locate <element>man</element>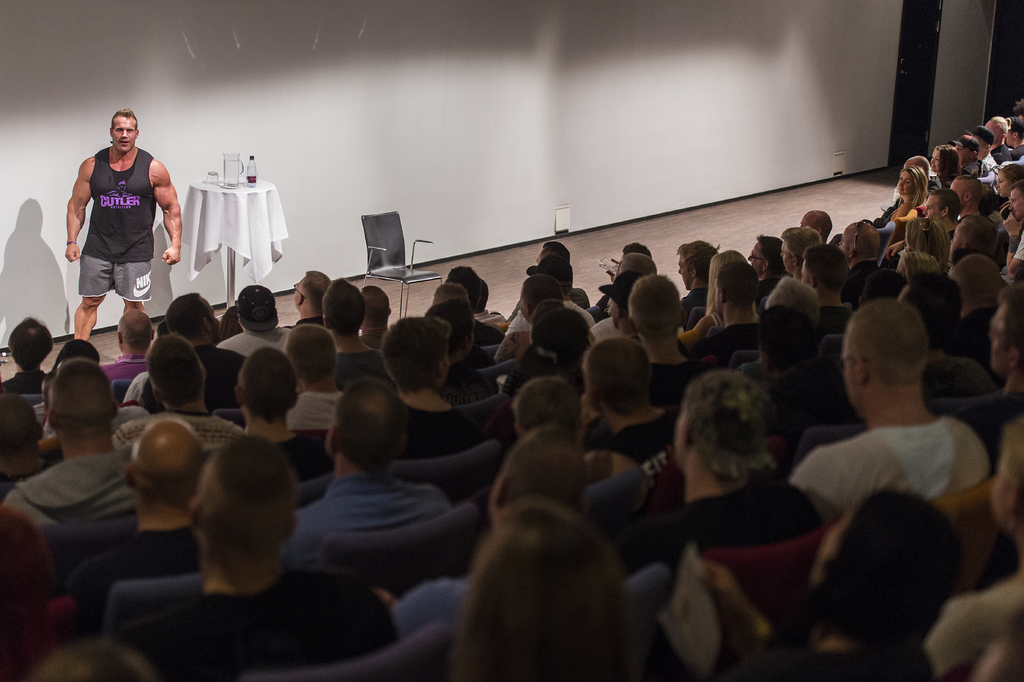
select_region(578, 335, 687, 478)
